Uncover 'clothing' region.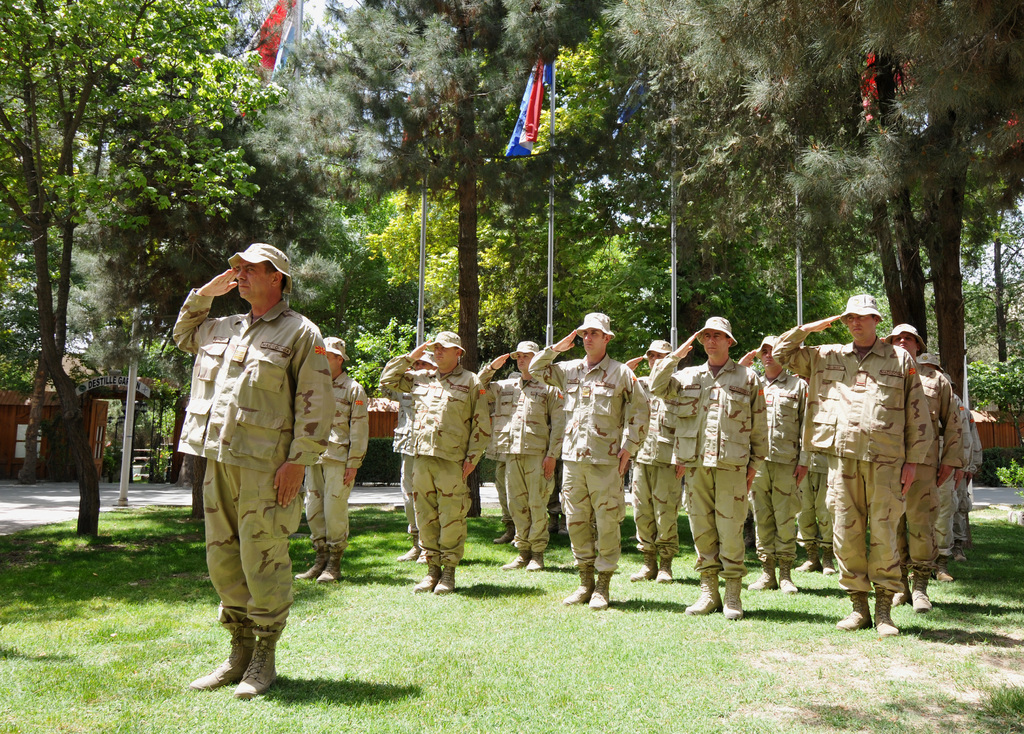
Uncovered: [941,403,977,550].
